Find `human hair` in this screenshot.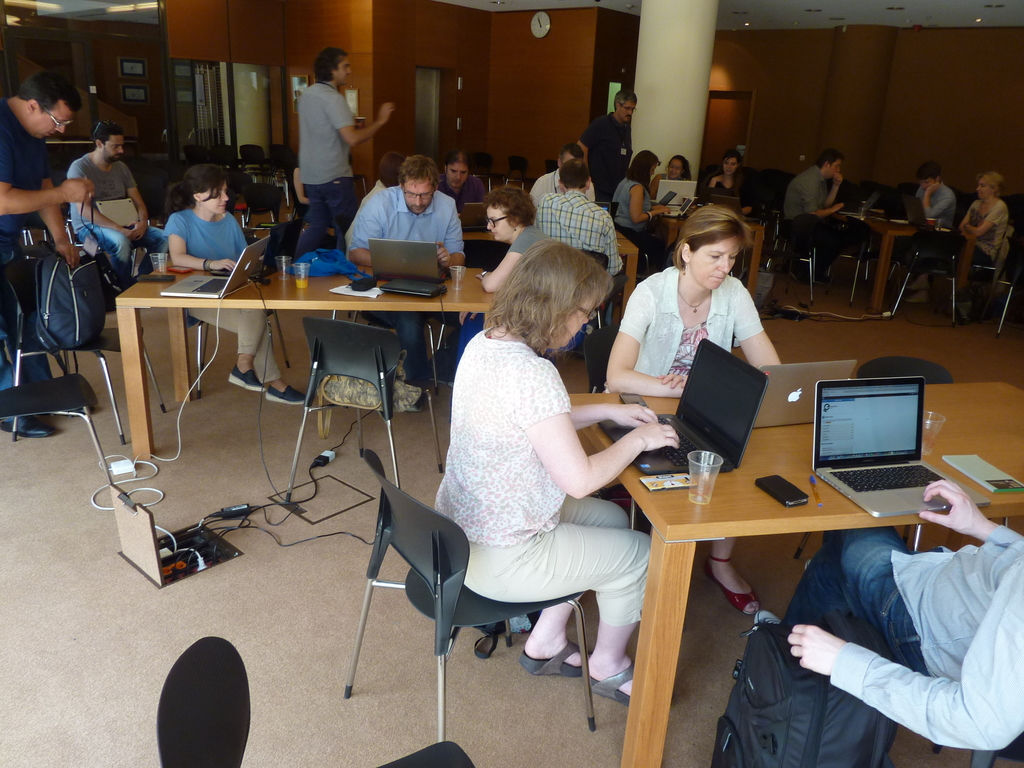
The bounding box for `human hair` is region(558, 157, 592, 192).
